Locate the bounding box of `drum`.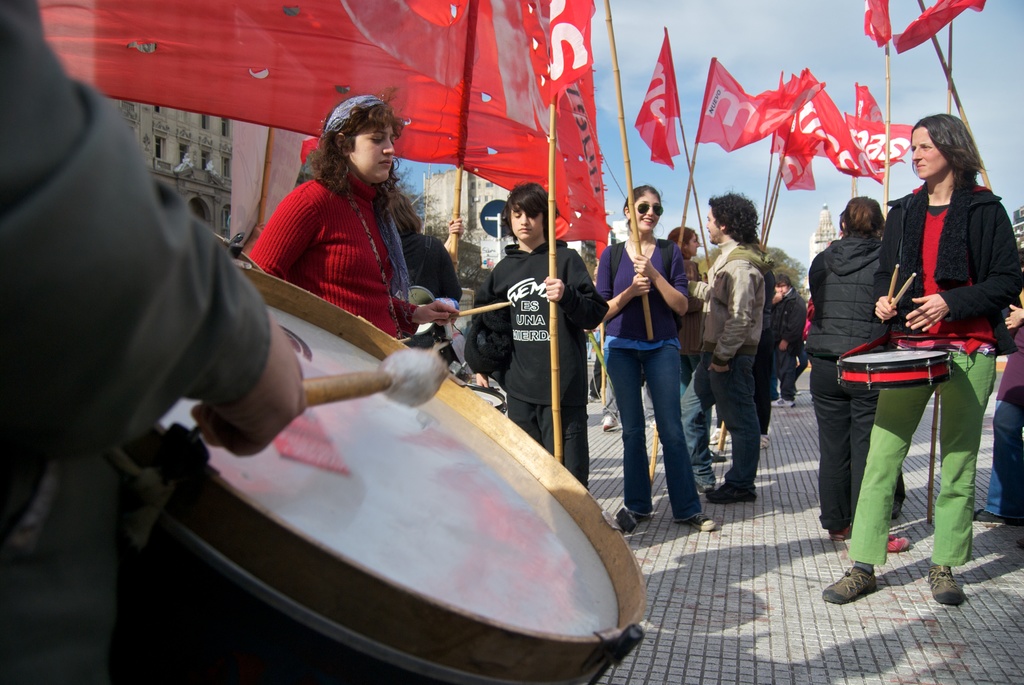
Bounding box: 462, 381, 509, 411.
